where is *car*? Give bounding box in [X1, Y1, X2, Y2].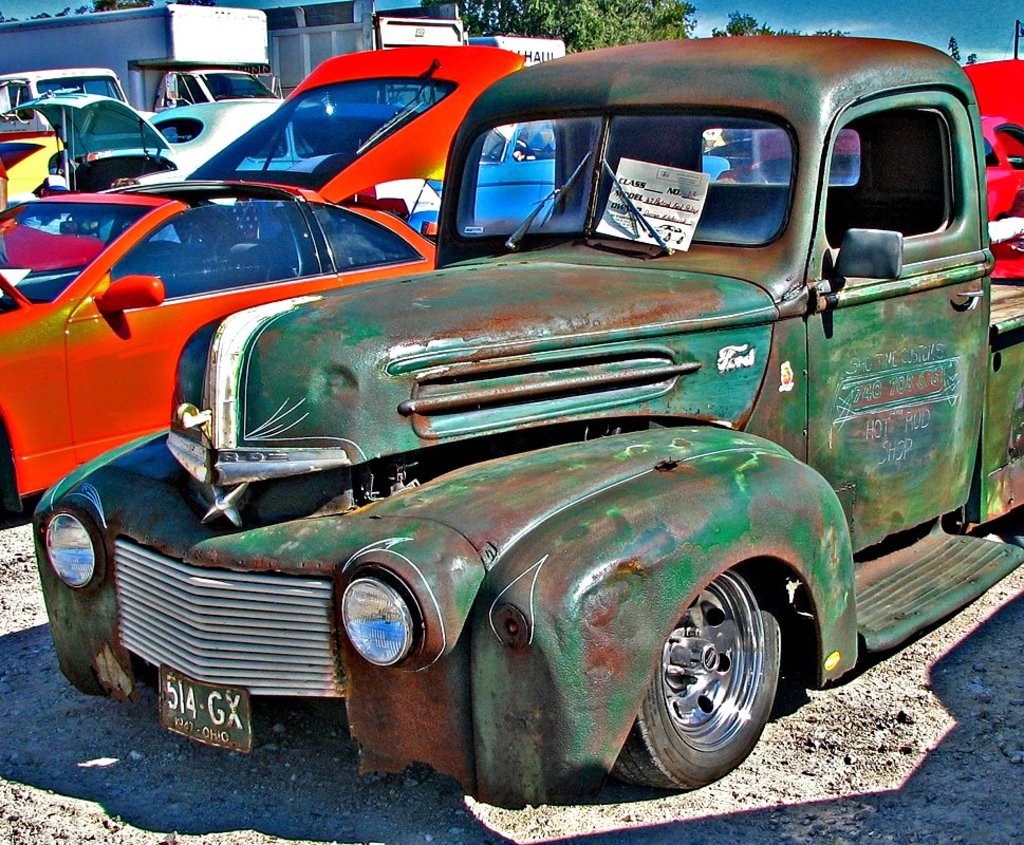
[710, 116, 1022, 234].
